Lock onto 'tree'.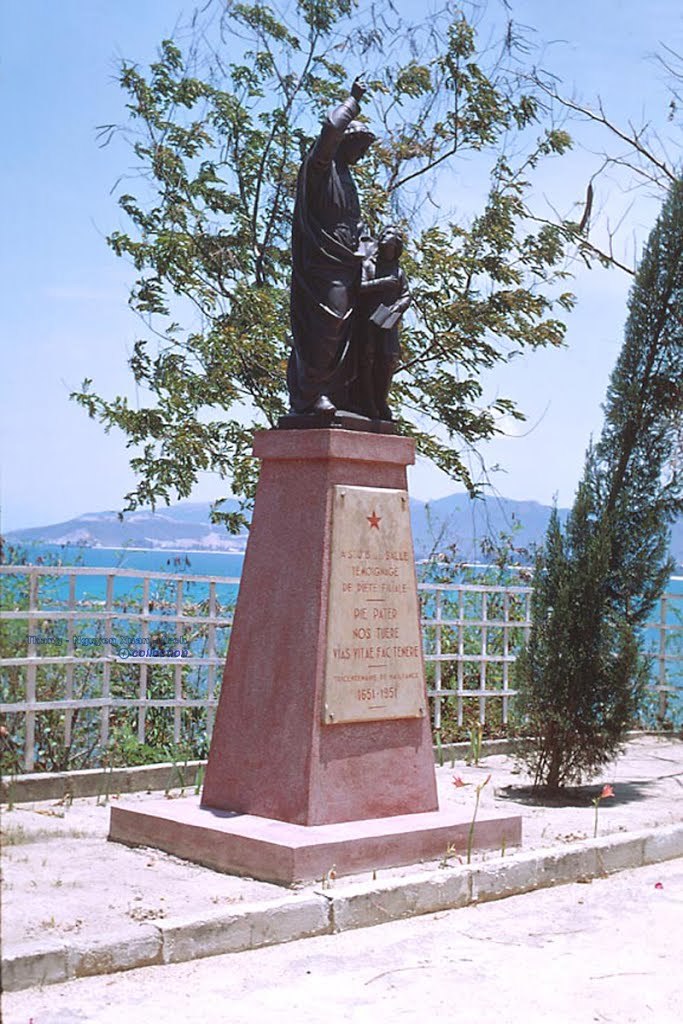
Locked: [x1=62, y1=0, x2=621, y2=554].
